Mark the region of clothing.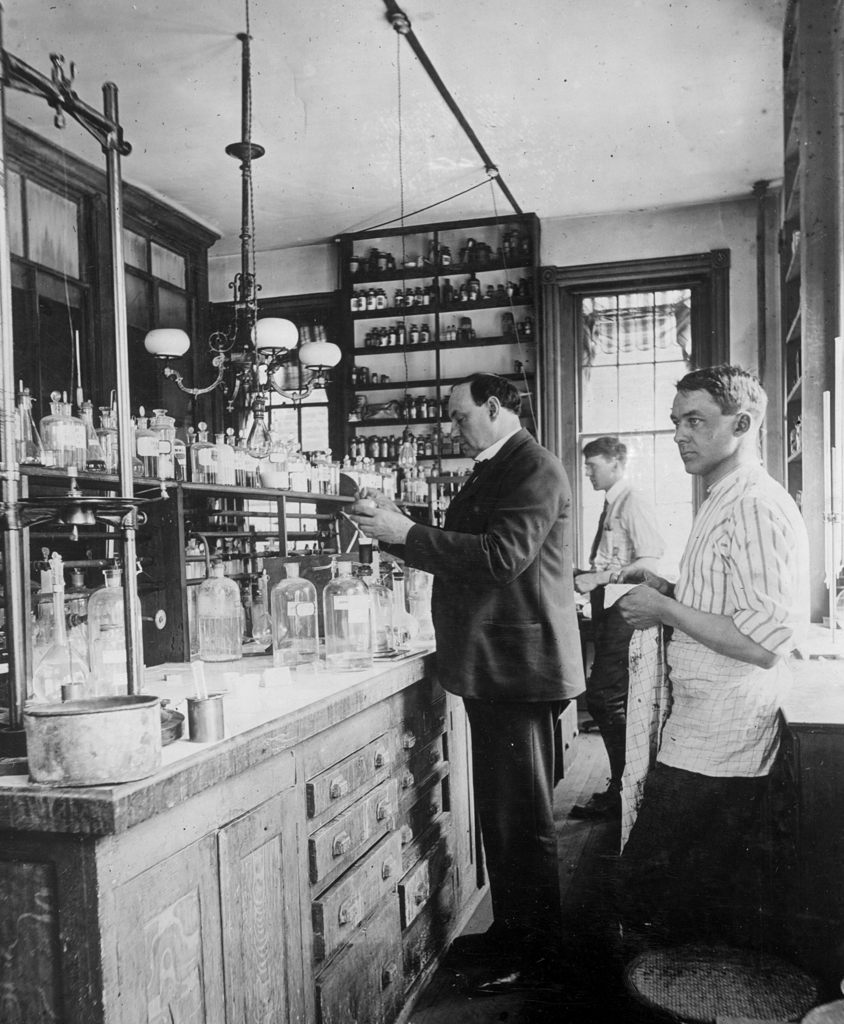
Region: box(378, 420, 585, 970).
